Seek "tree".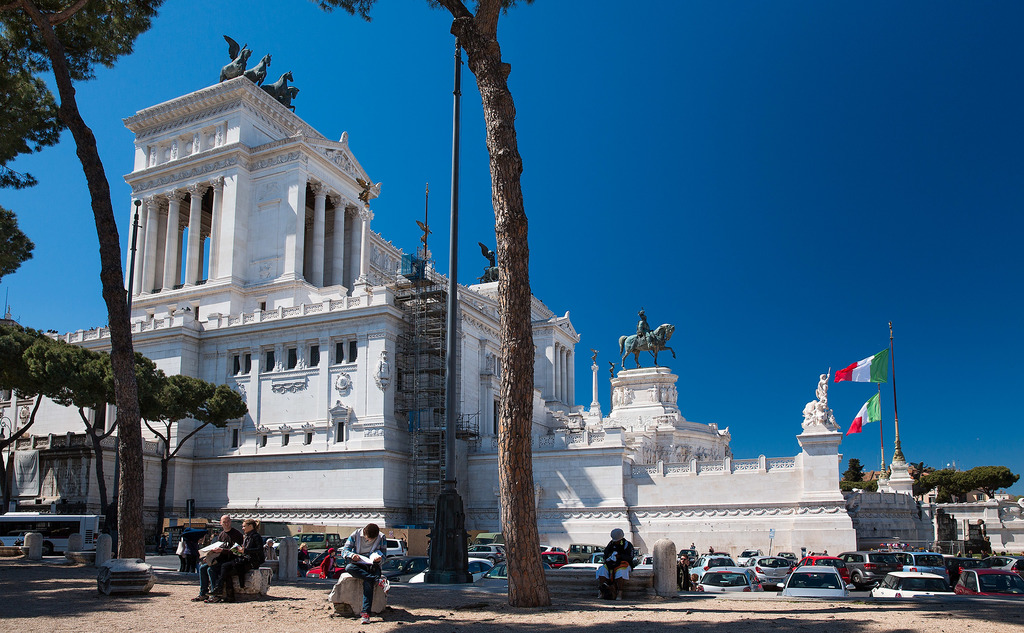
bbox=(439, 0, 549, 609).
